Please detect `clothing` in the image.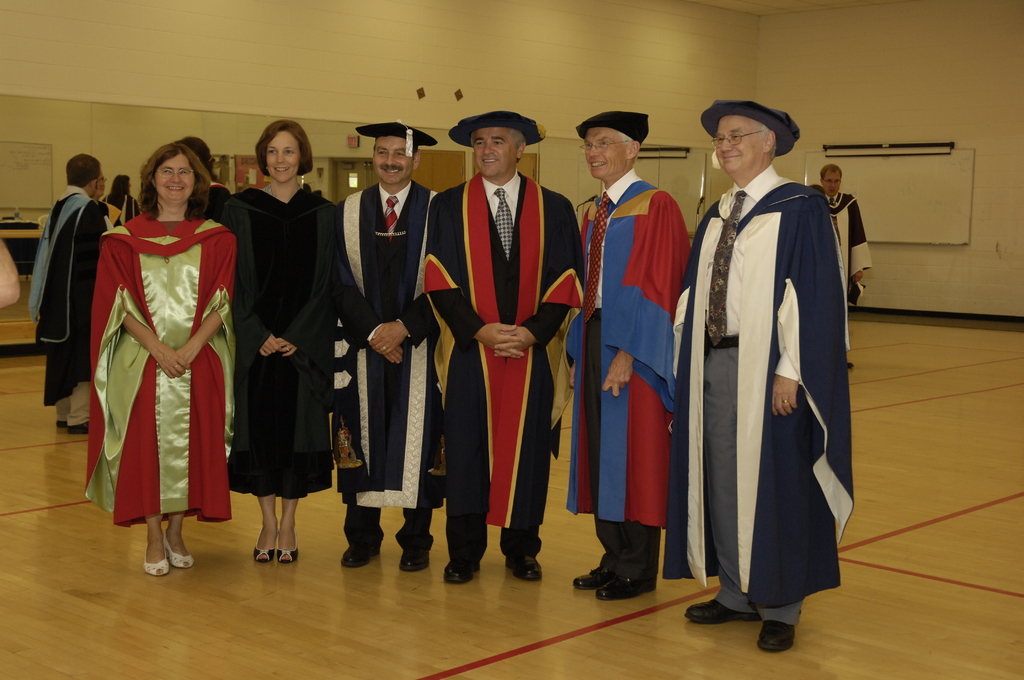
(24, 182, 112, 426).
